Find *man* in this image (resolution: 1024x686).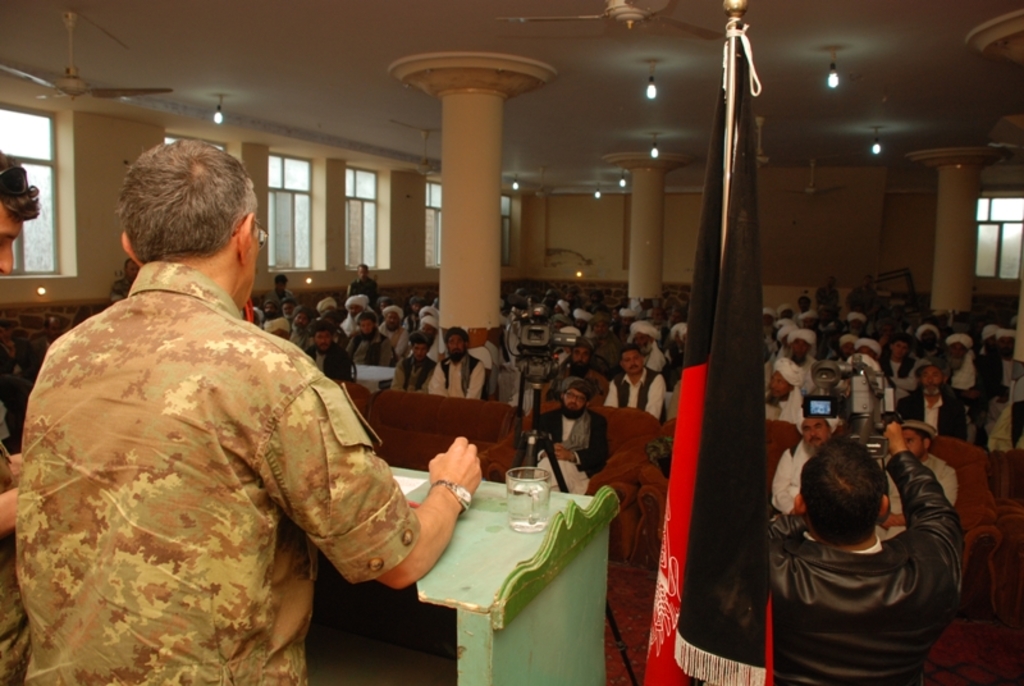
box(1, 131, 477, 685).
